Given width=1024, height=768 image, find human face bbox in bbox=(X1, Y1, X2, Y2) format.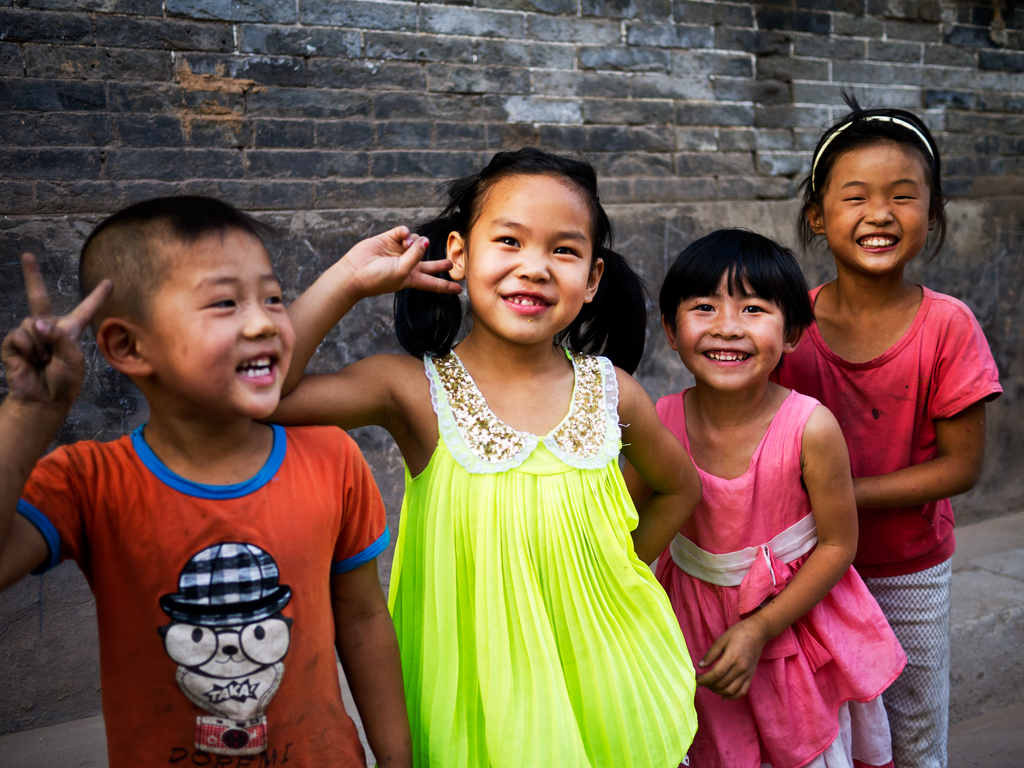
bbox=(140, 228, 293, 415).
